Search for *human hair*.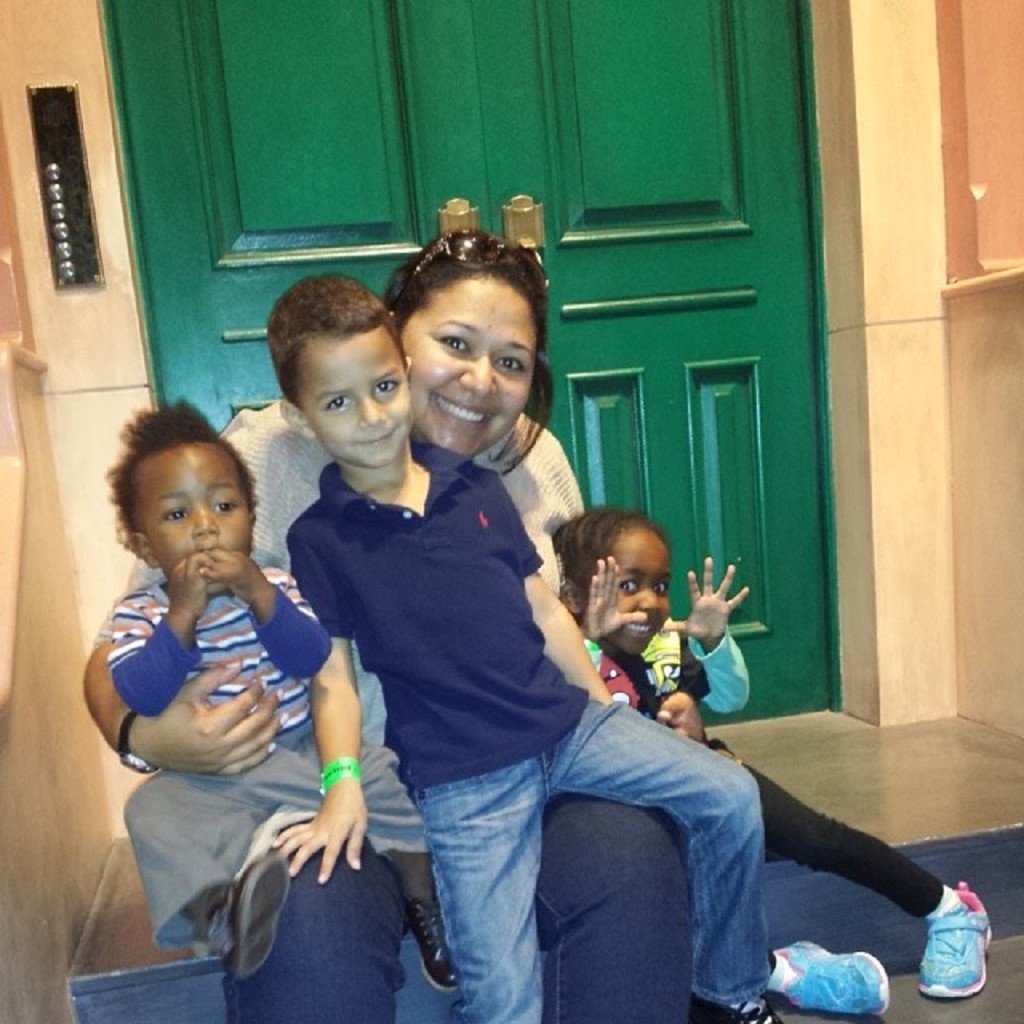
Found at {"x1": 555, "y1": 509, "x2": 672, "y2": 622}.
